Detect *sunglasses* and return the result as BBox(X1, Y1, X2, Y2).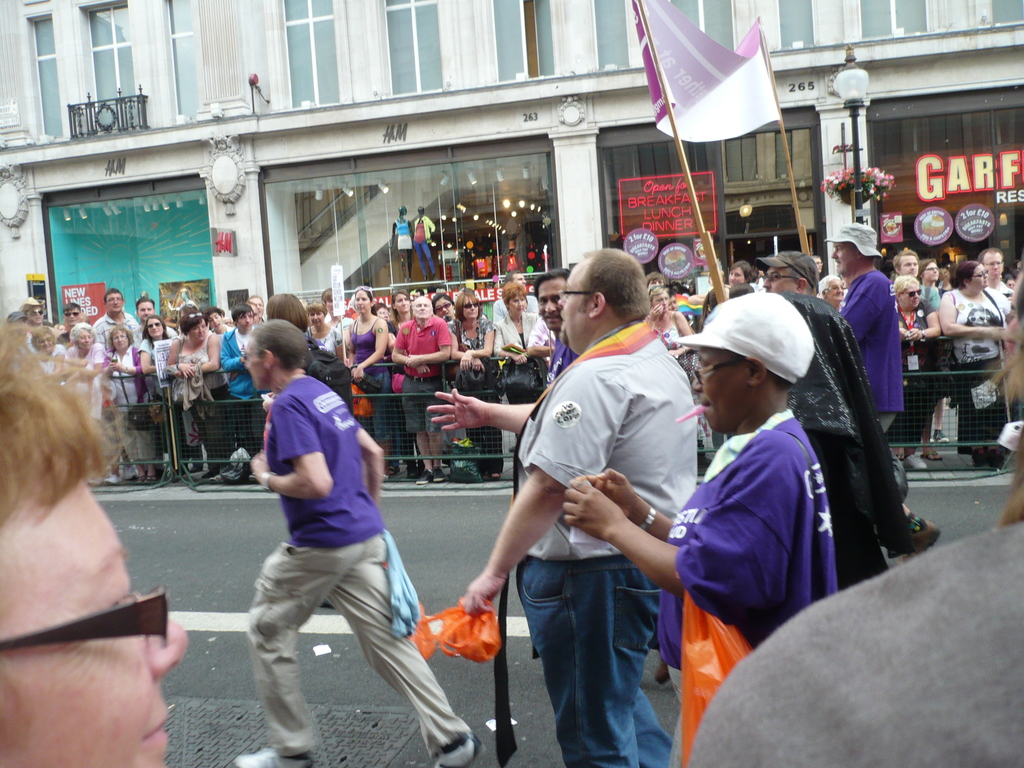
BBox(147, 320, 163, 331).
